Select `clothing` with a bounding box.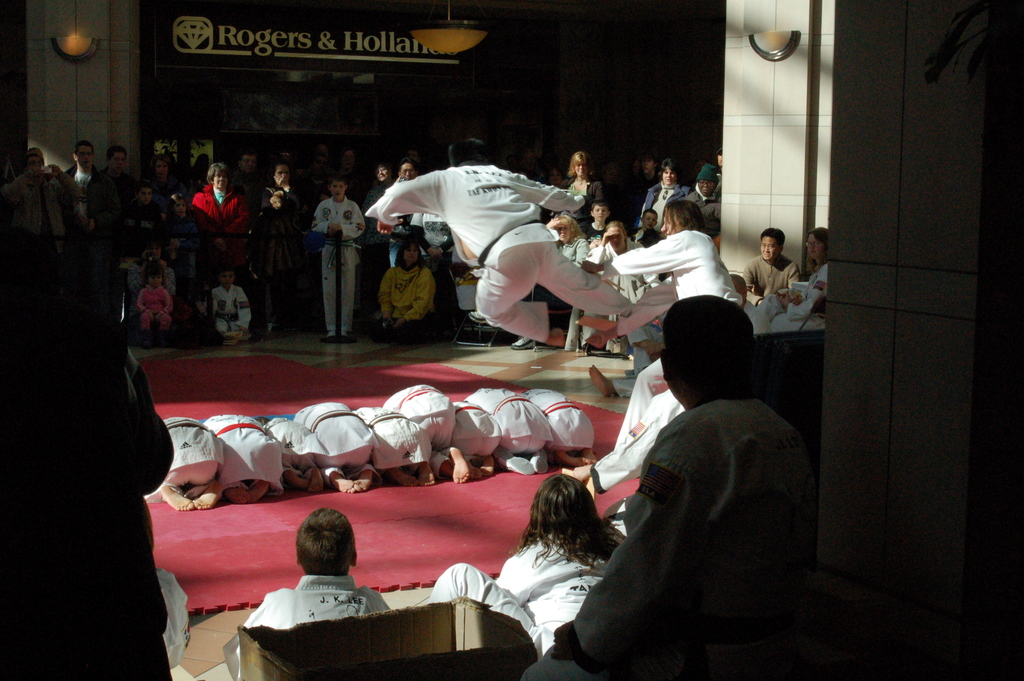
(x1=200, y1=409, x2=282, y2=499).
